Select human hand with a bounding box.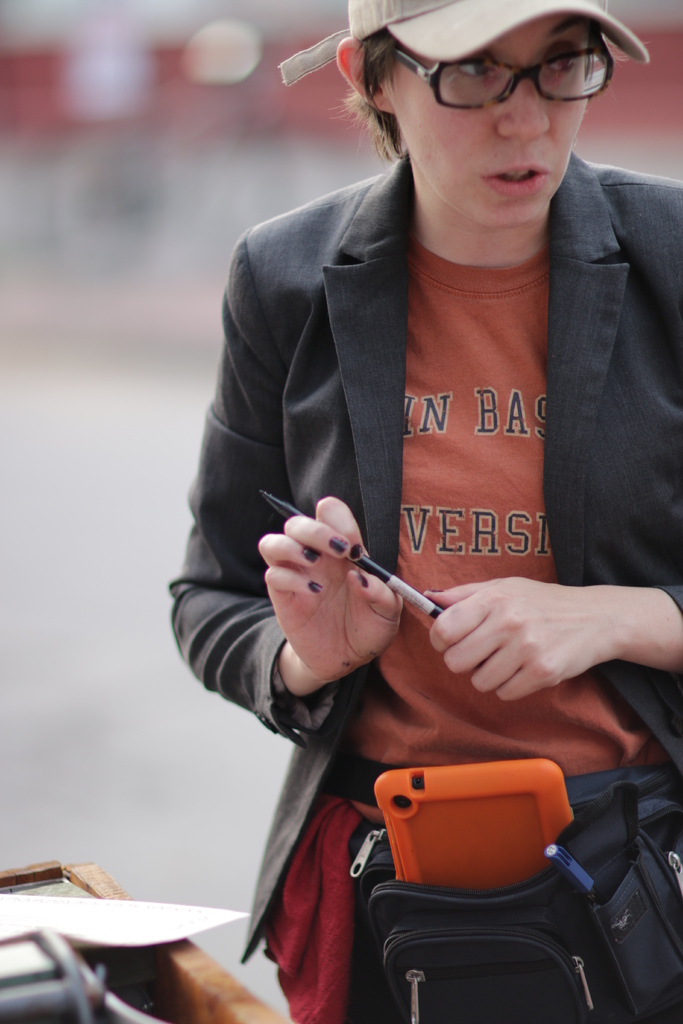
bbox=(425, 575, 612, 703).
